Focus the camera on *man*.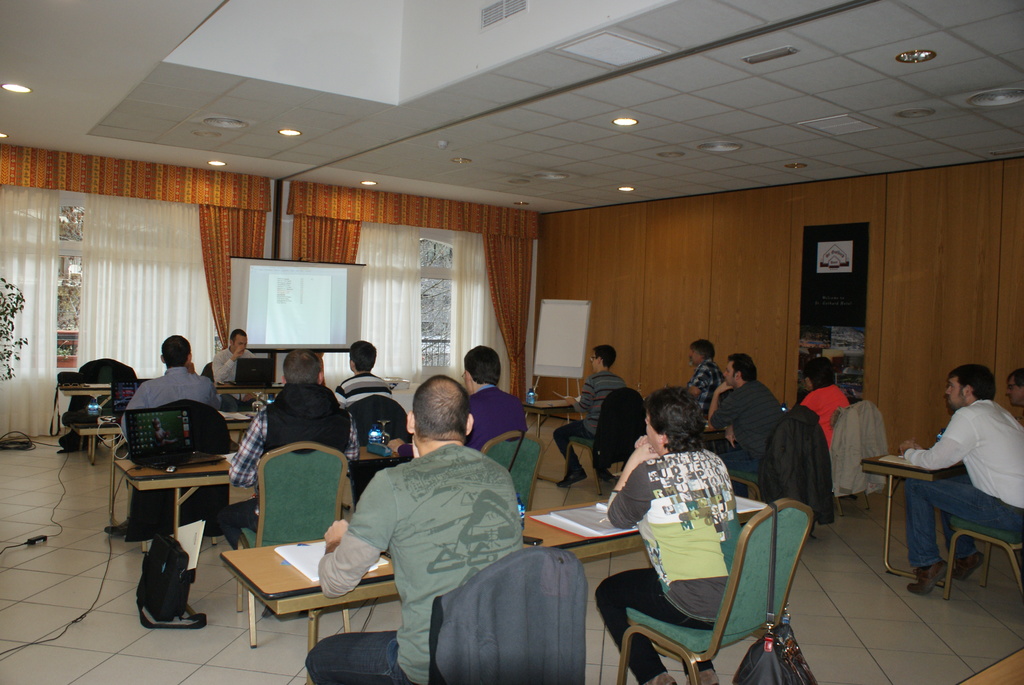
Focus region: l=332, t=340, r=394, b=409.
